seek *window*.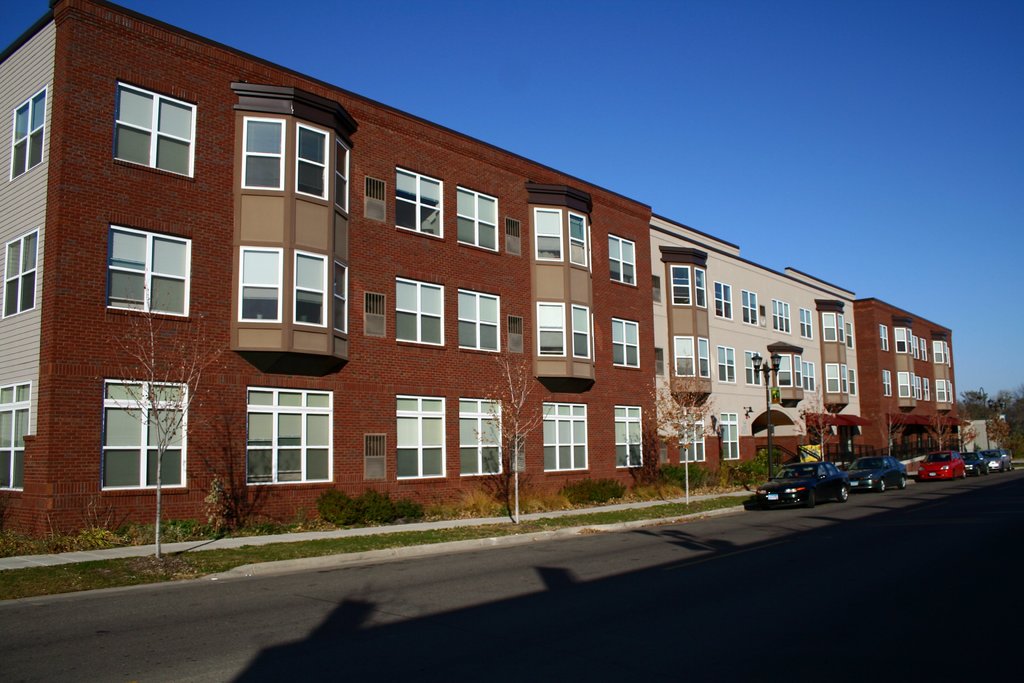
left=0, top=378, right=36, bottom=495.
